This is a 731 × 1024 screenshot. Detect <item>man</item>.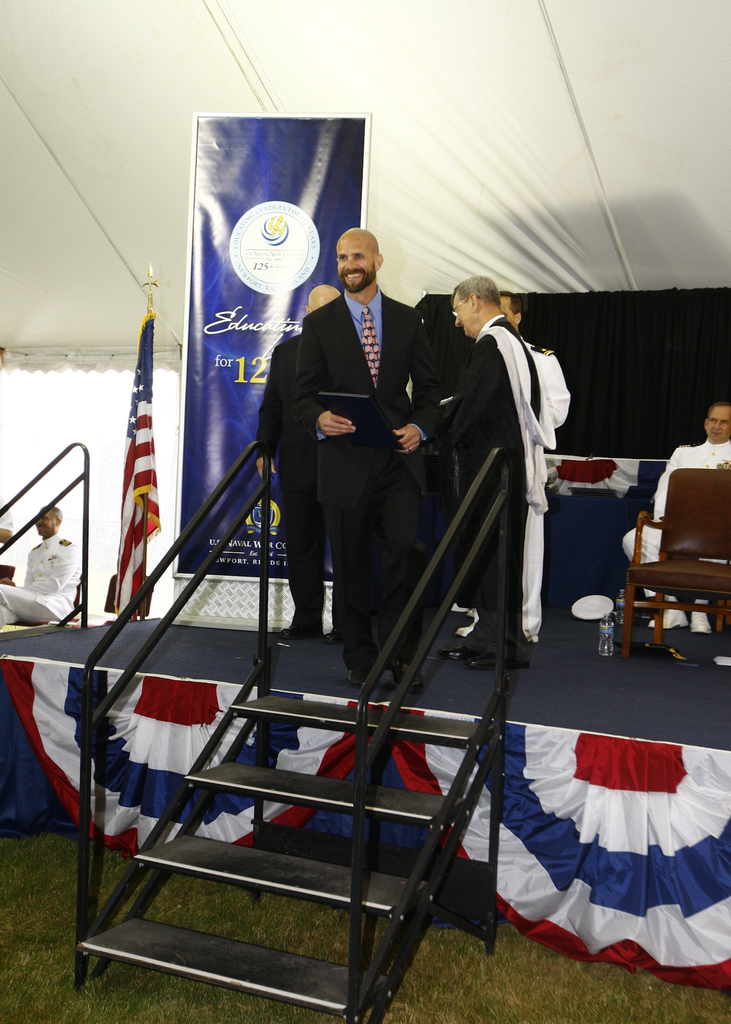
box=[305, 225, 442, 688].
